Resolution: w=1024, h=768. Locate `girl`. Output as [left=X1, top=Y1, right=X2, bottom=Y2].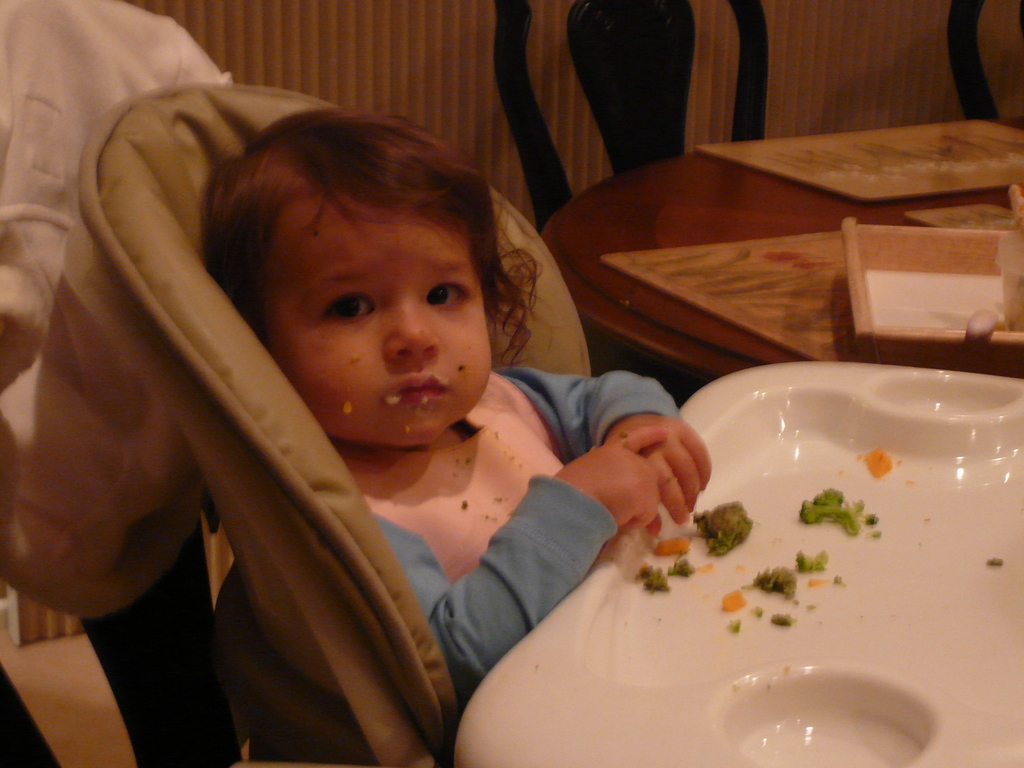
[left=200, top=108, right=713, bottom=698].
